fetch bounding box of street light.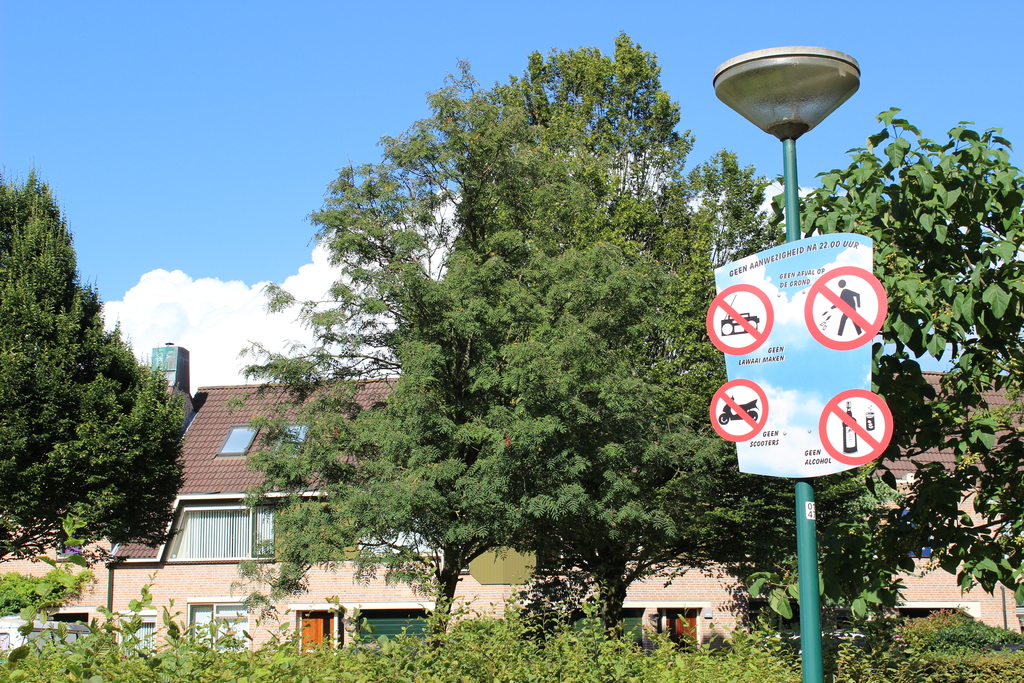
Bbox: rect(717, 39, 858, 666).
